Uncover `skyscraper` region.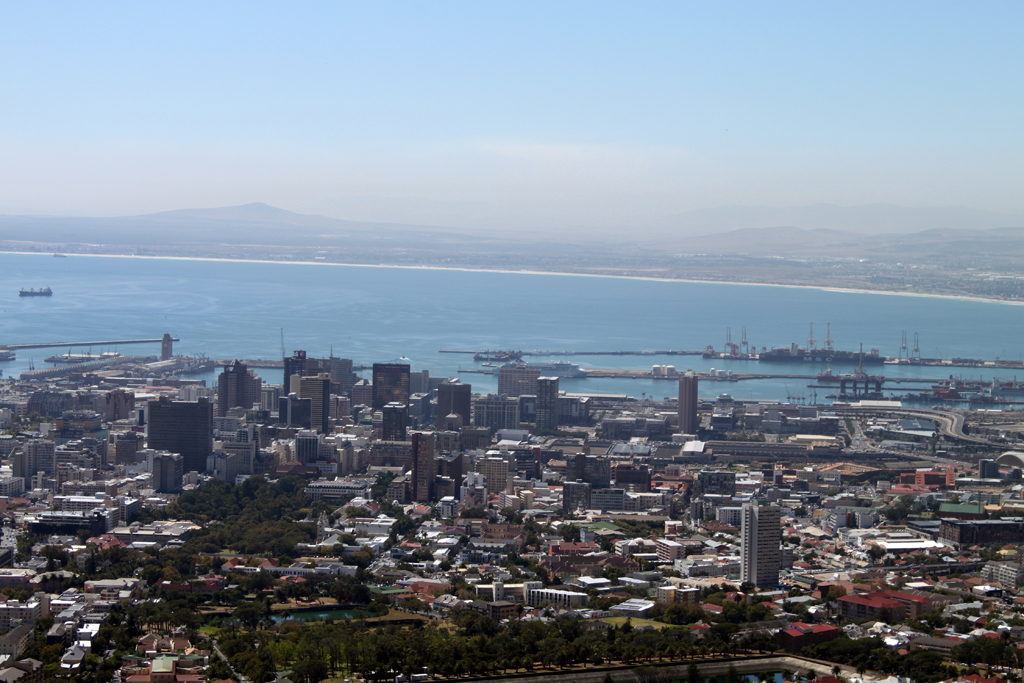
Uncovered: locate(680, 370, 705, 431).
